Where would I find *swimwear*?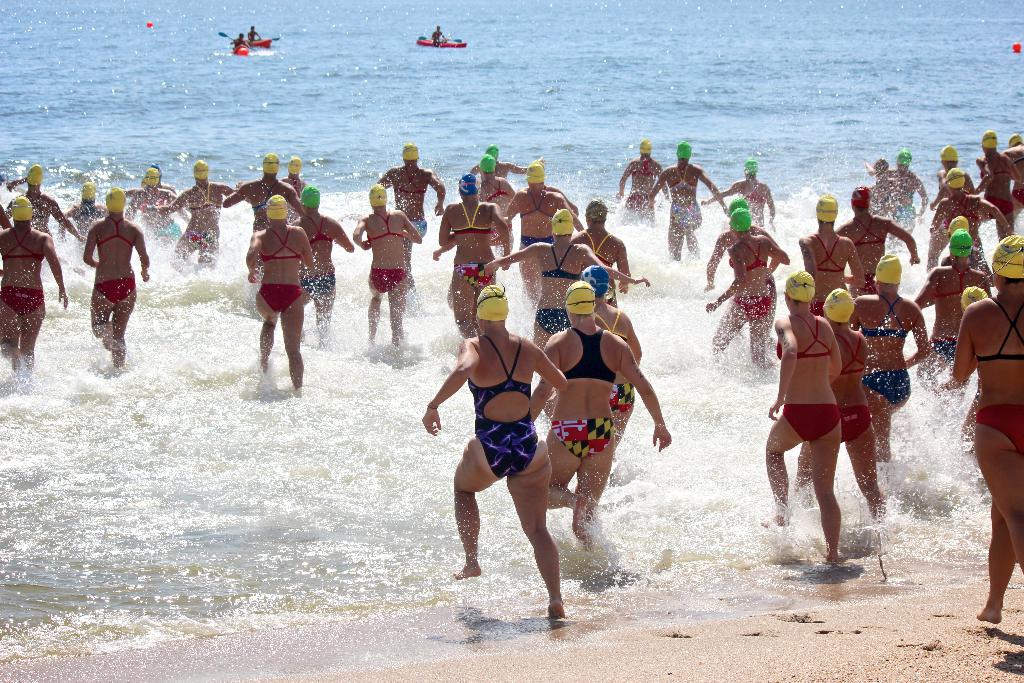
At detection(365, 213, 408, 245).
